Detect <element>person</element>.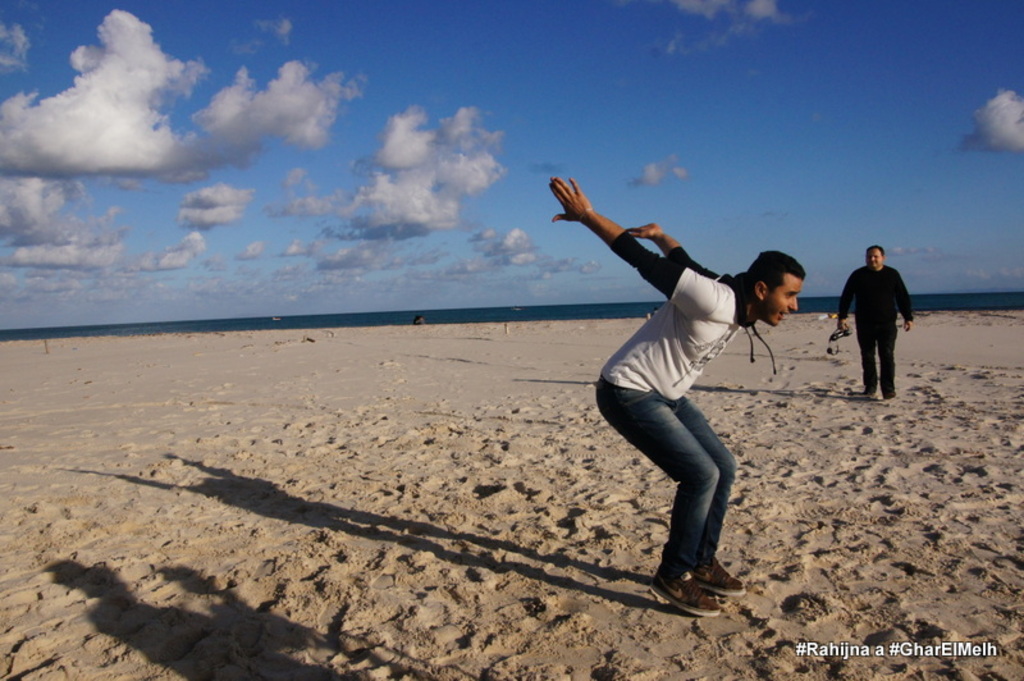
Detected at [828,246,918,402].
